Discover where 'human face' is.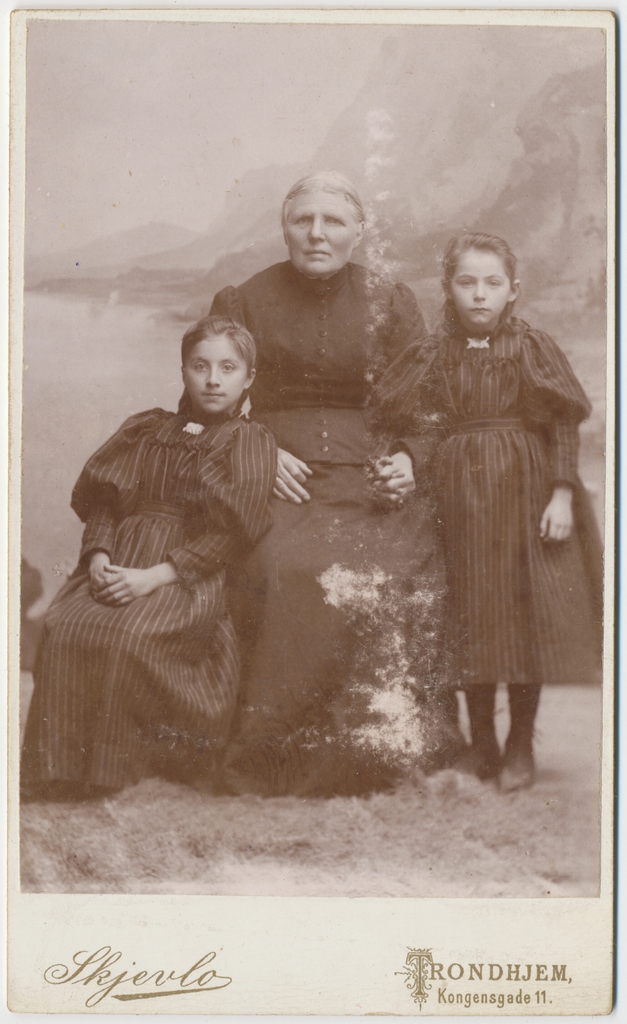
Discovered at crop(450, 243, 513, 328).
